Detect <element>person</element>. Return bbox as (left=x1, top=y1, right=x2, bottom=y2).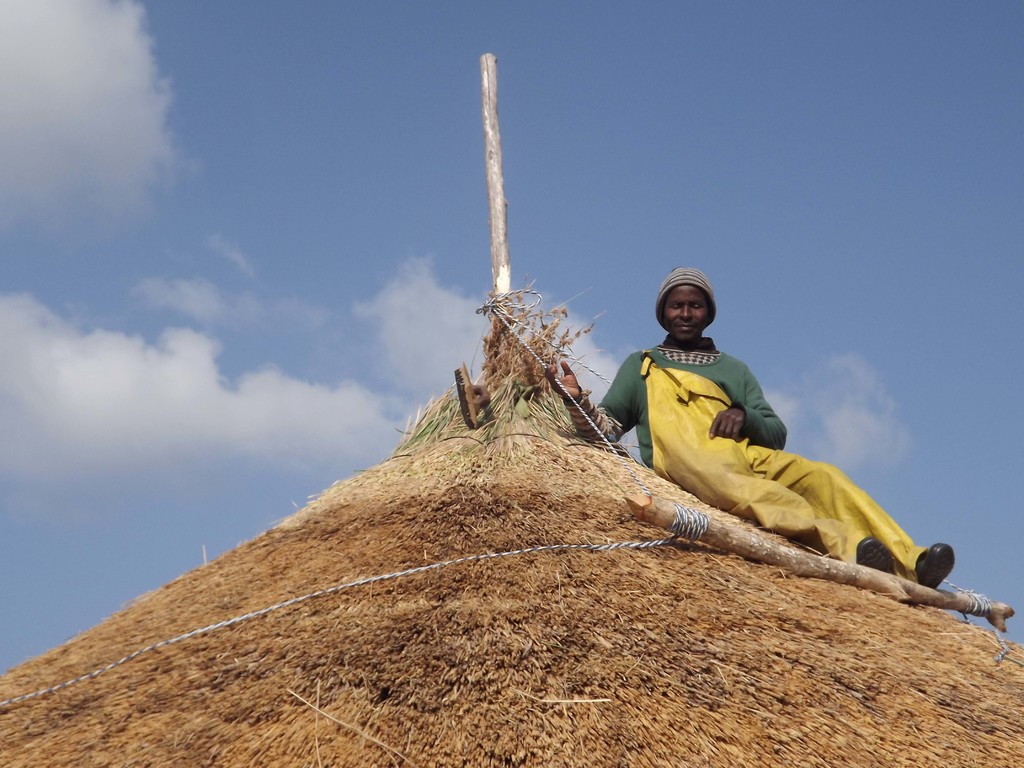
(left=619, top=277, right=876, bottom=594).
